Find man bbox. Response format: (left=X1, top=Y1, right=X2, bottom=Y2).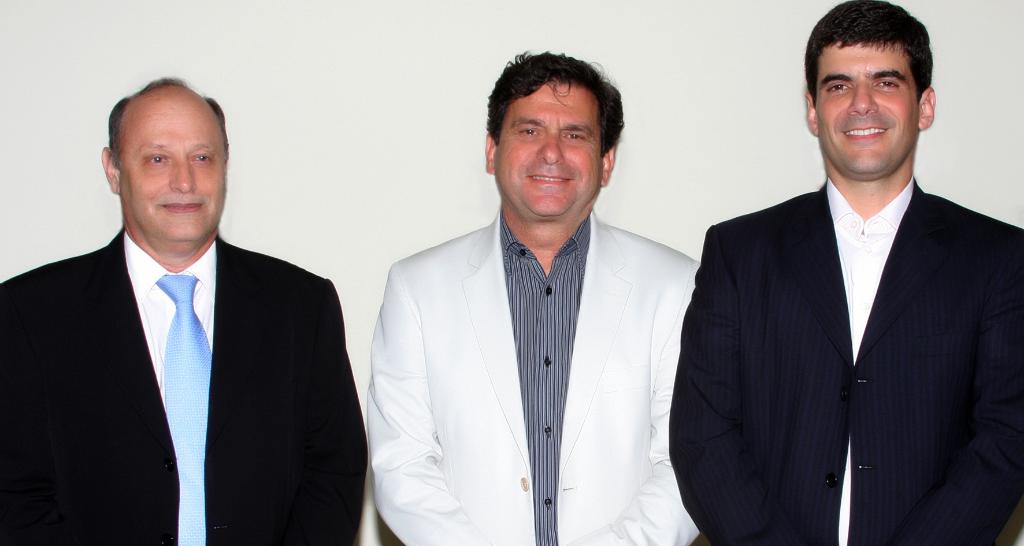
(left=0, top=79, right=369, bottom=545).
